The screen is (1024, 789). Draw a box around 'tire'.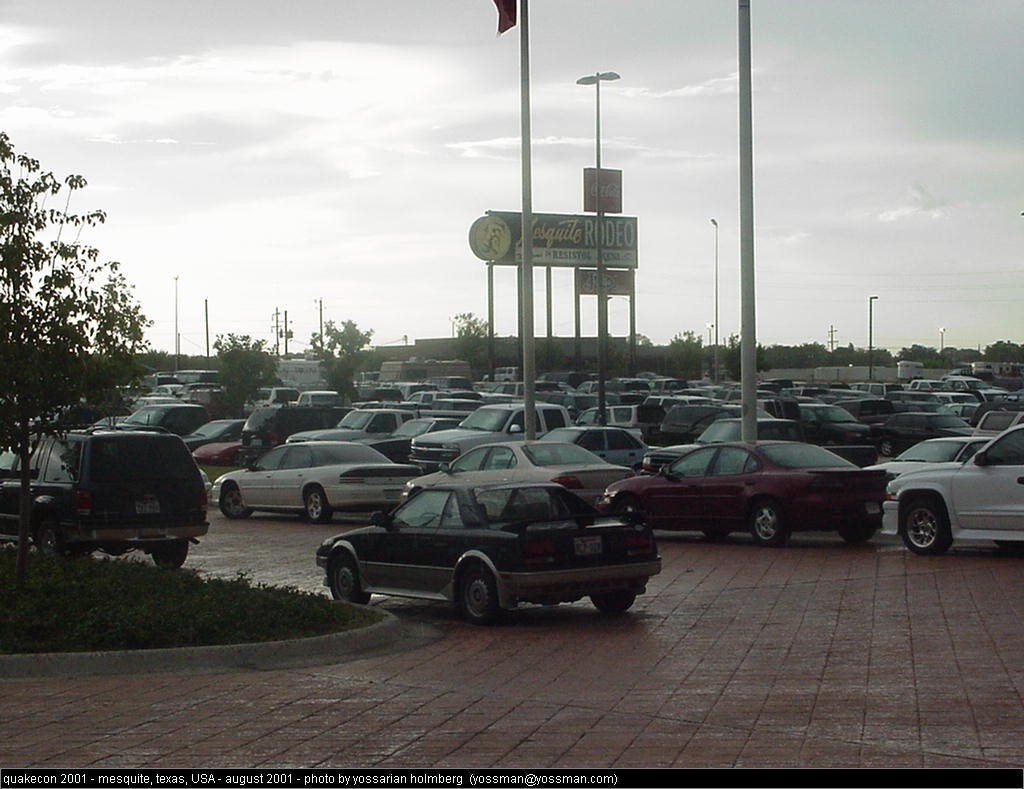
151/539/187/568.
